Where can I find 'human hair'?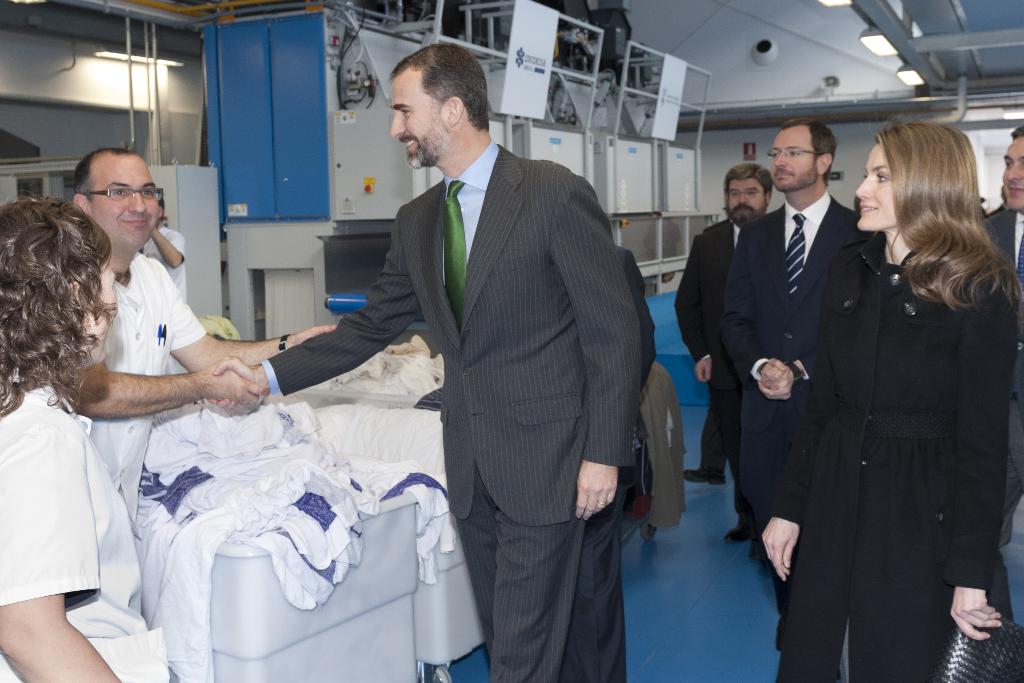
You can find it at 388:44:490:127.
